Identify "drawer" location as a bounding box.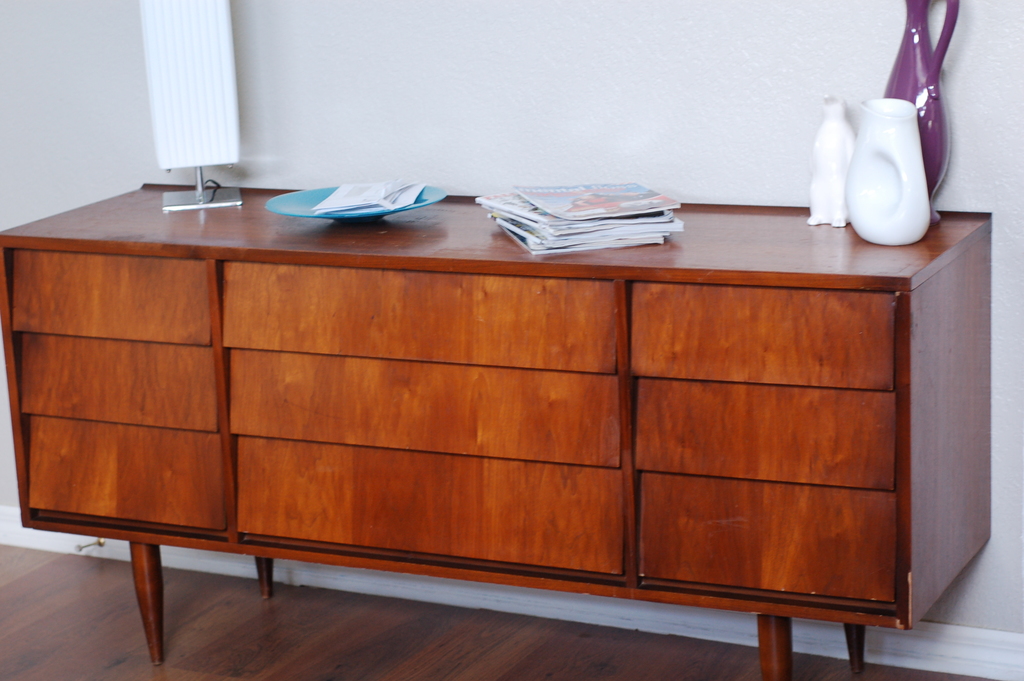
(25,332,220,429).
